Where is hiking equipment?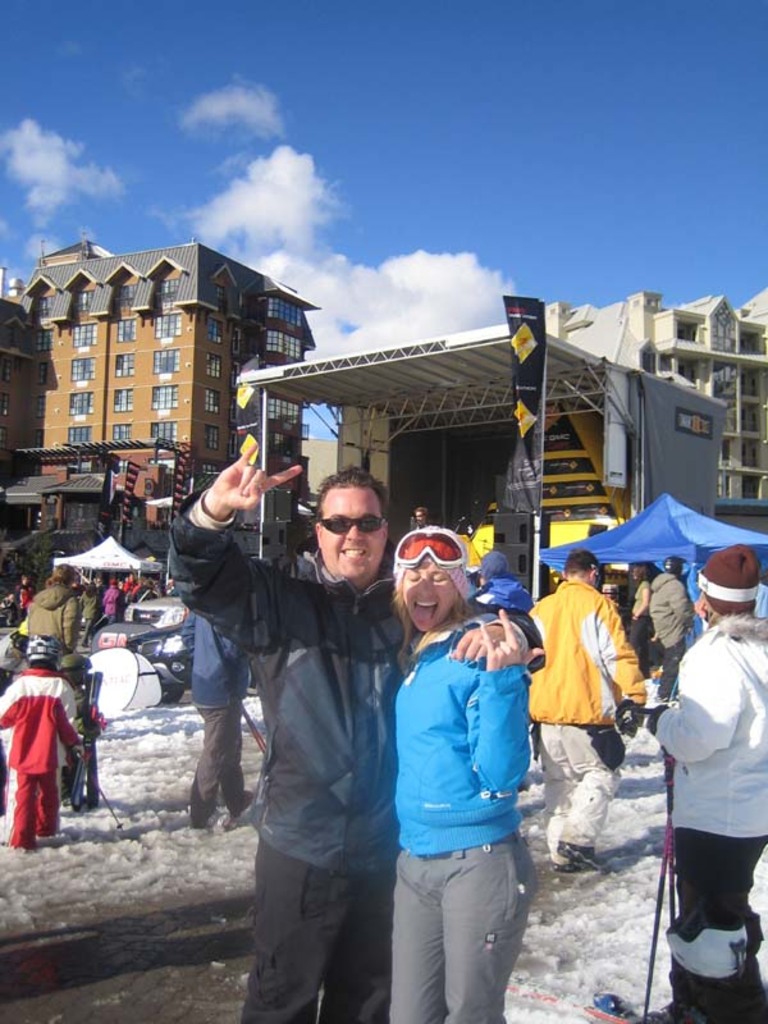
select_region(641, 750, 671, 1014).
